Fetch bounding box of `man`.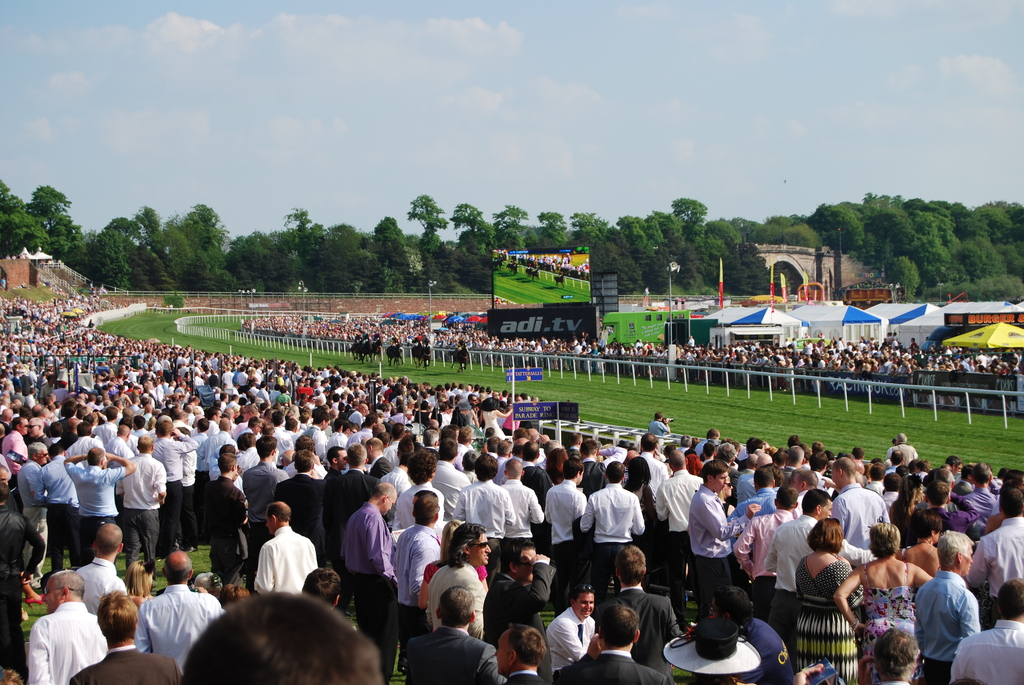
Bbox: 231, 403, 258, 438.
